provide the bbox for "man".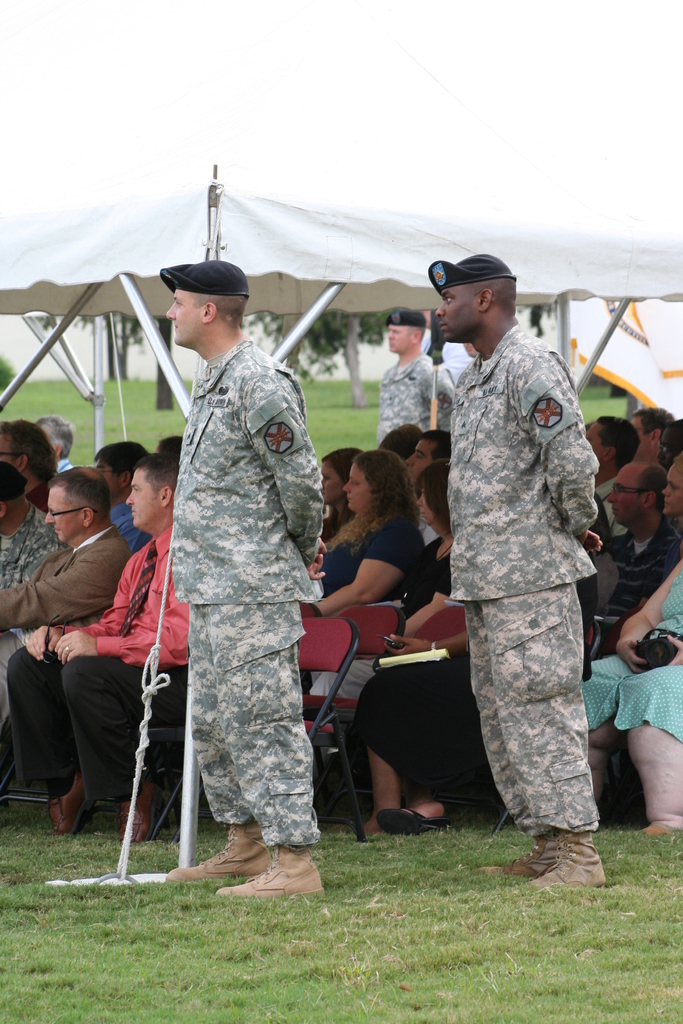
bbox=[155, 433, 188, 473].
